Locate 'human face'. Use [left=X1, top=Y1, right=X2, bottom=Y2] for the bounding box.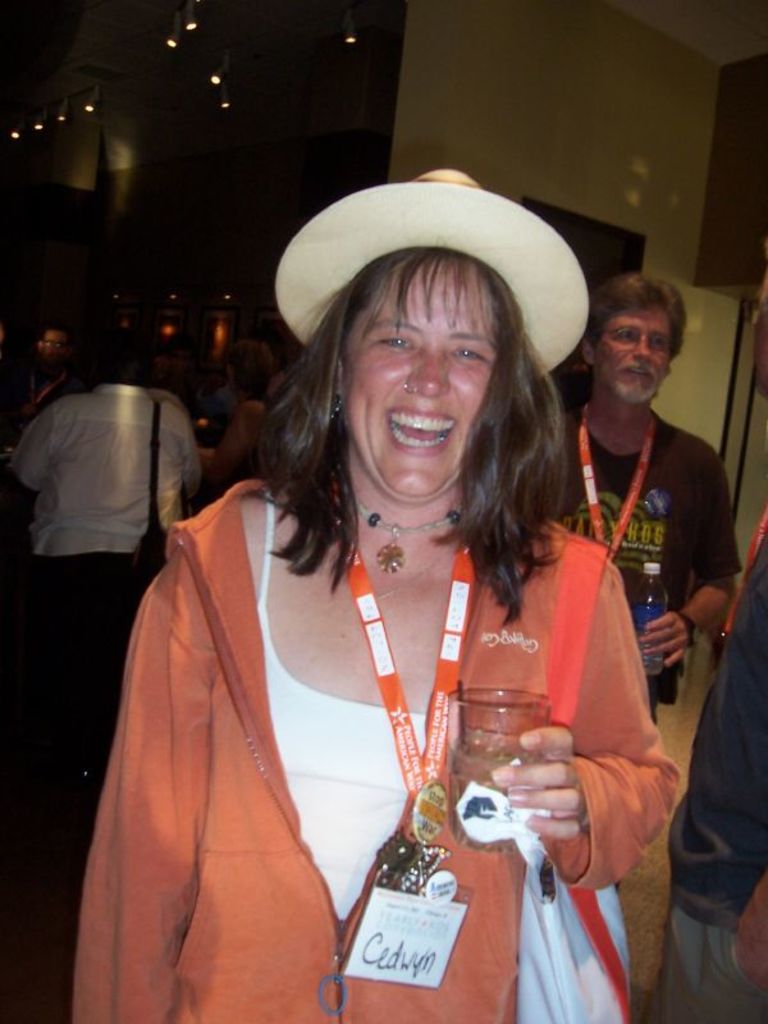
[left=591, top=297, right=676, bottom=404].
